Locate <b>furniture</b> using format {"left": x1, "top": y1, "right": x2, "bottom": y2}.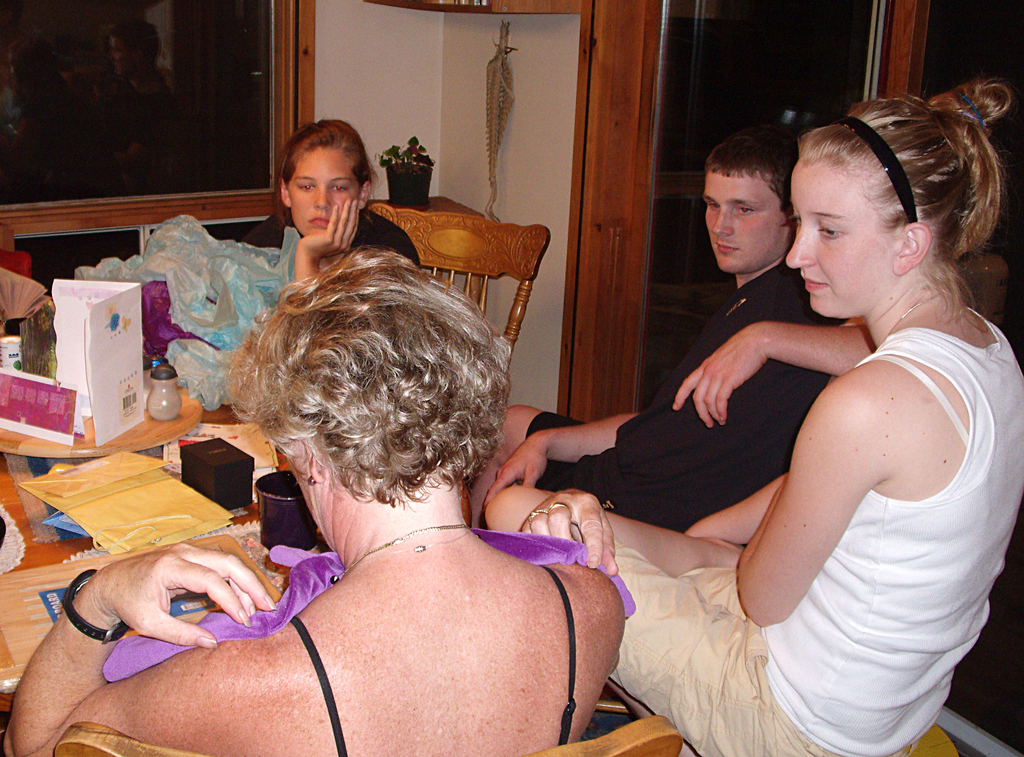
{"left": 0, "top": 226, "right": 32, "bottom": 279}.
